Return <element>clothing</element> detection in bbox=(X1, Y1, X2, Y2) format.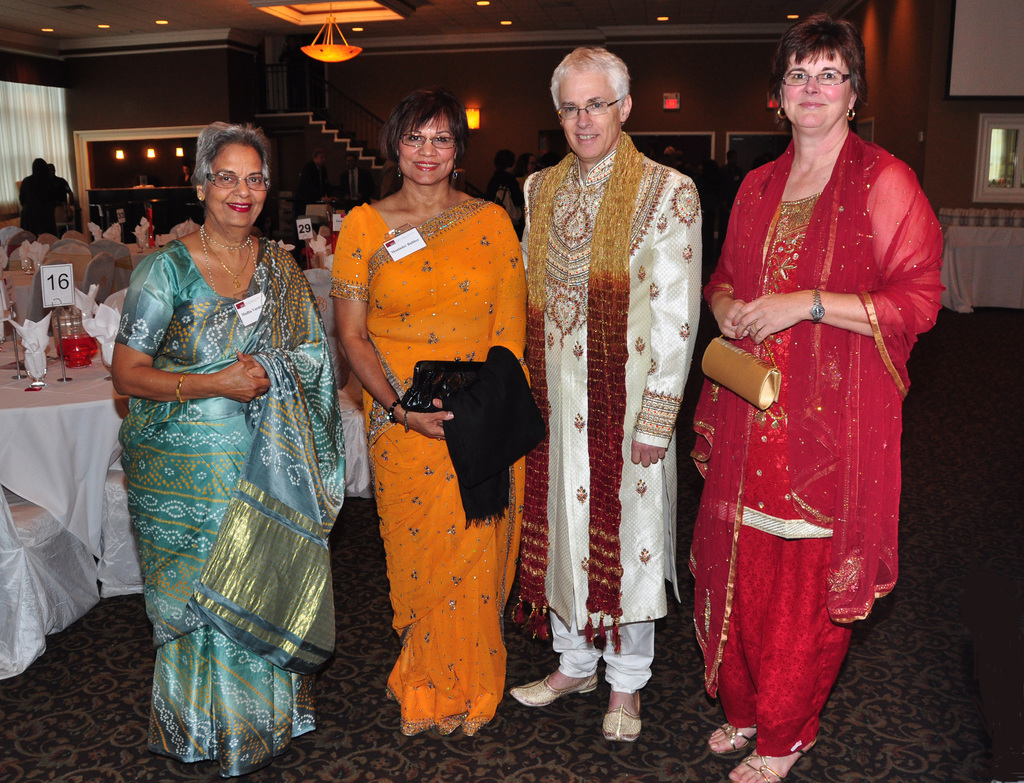
bbox=(695, 122, 918, 707).
